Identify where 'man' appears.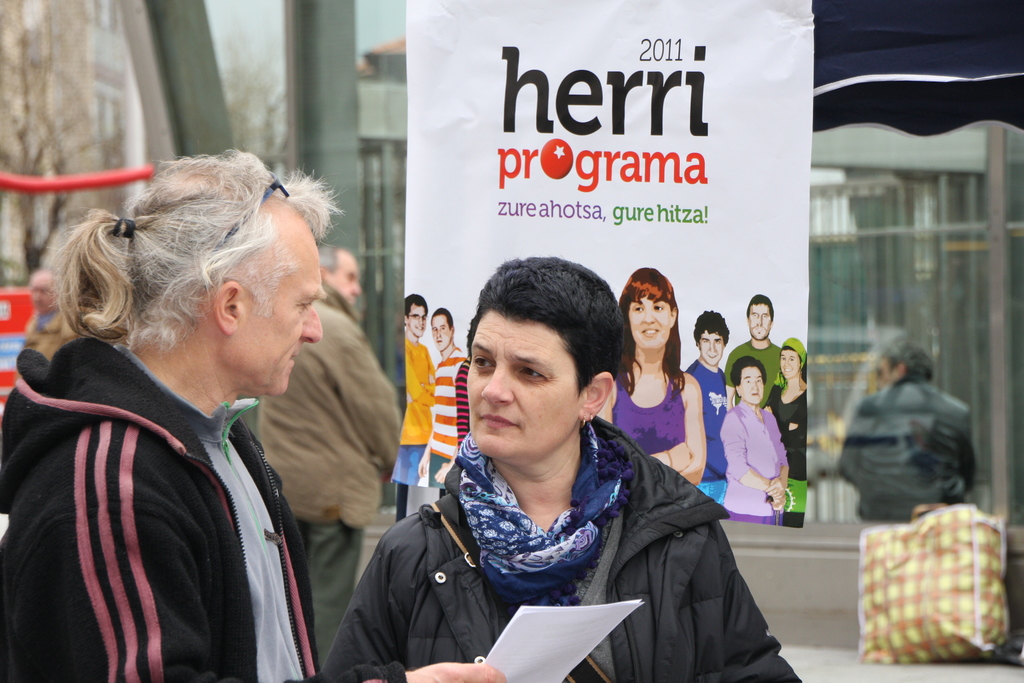
Appears at BBox(0, 146, 515, 682).
